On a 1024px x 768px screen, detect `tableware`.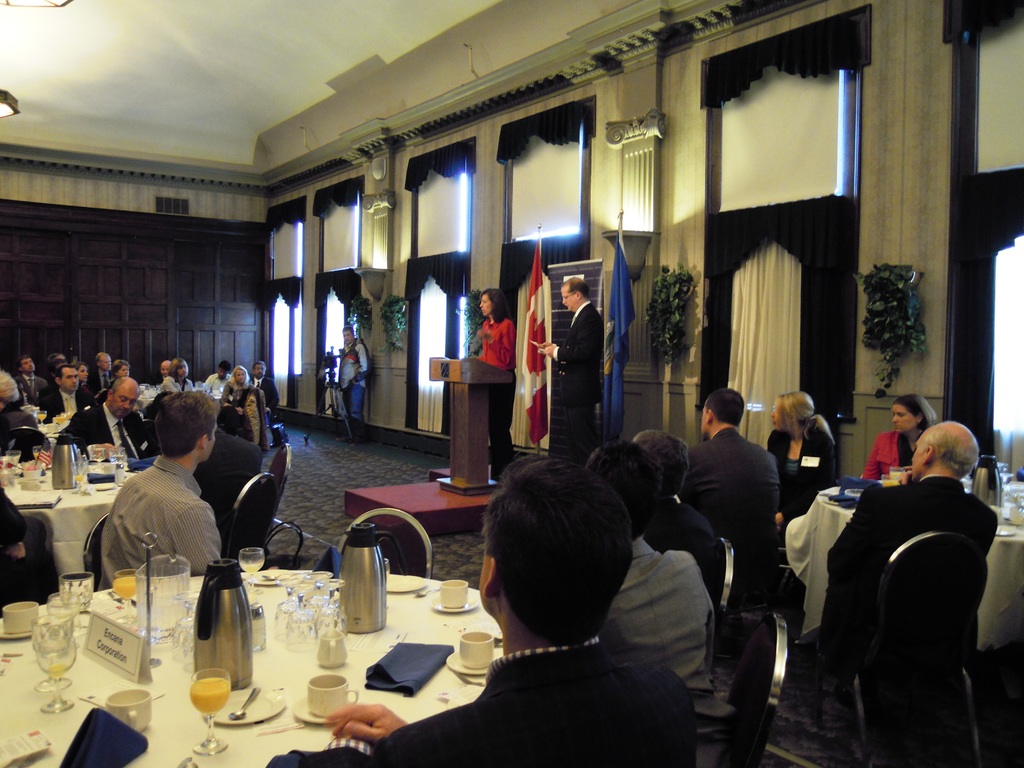
bbox(201, 689, 285, 724).
